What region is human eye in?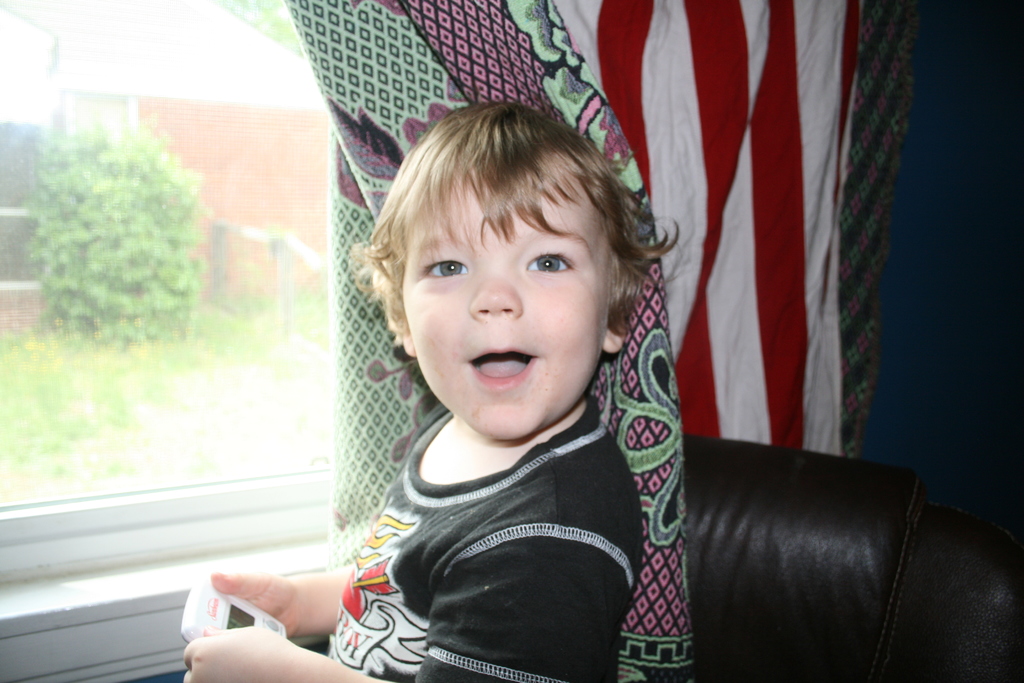
left=522, top=245, right=575, bottom=272.
